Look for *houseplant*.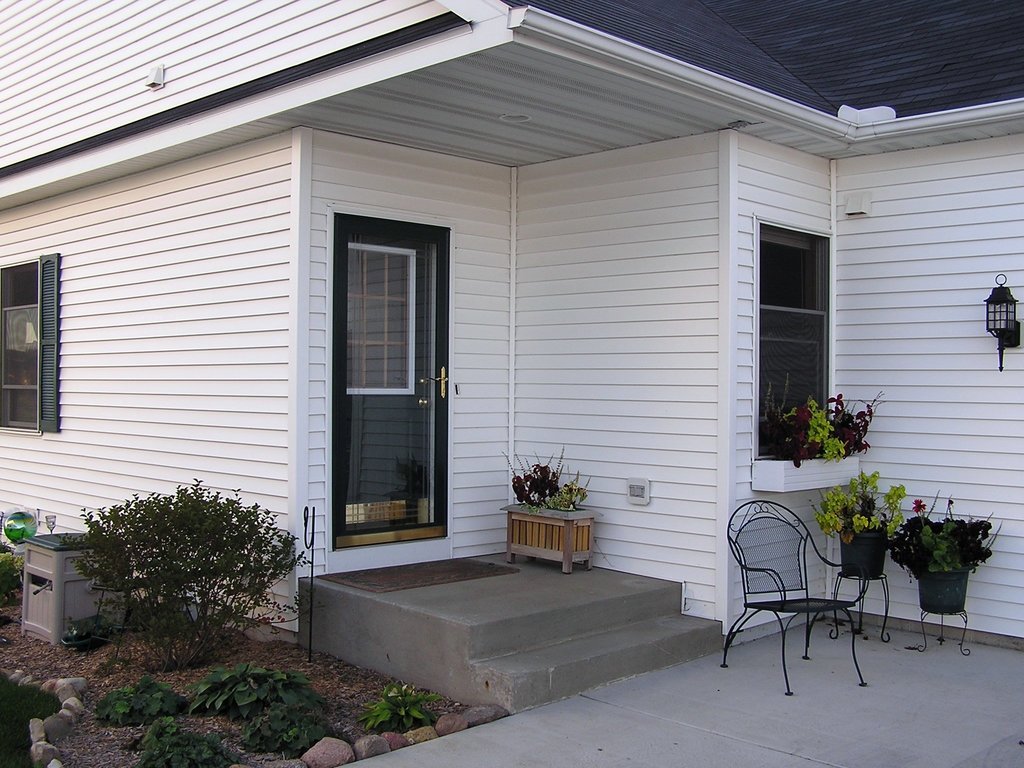
Found: select_region(499, 435, 609, 574).
